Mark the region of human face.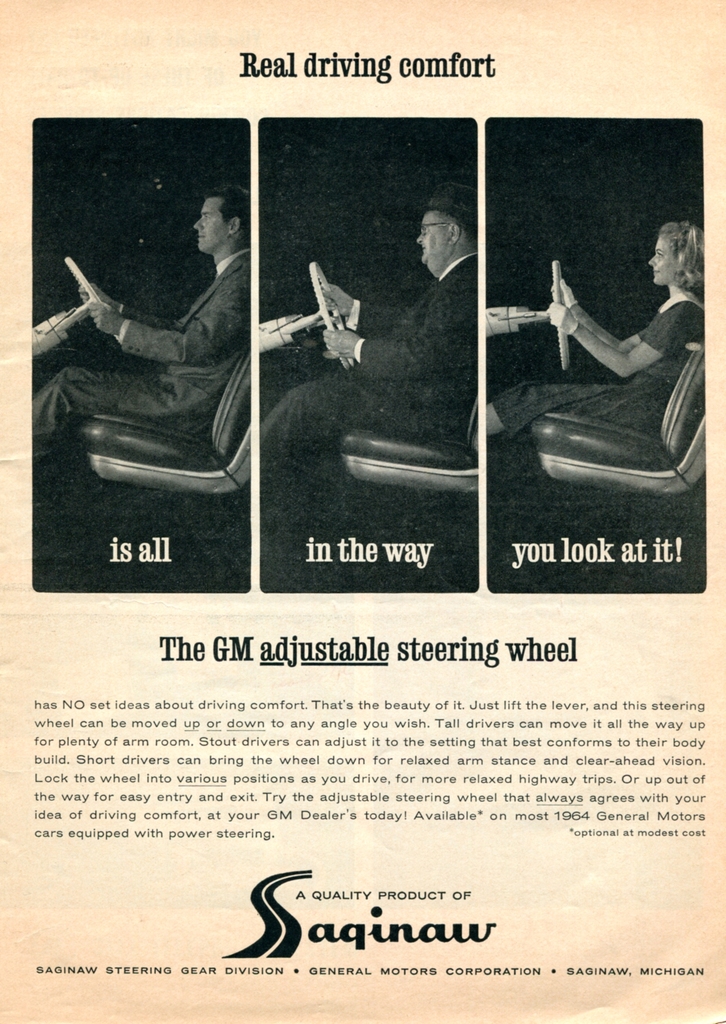
Region: 400 199 453 268.
